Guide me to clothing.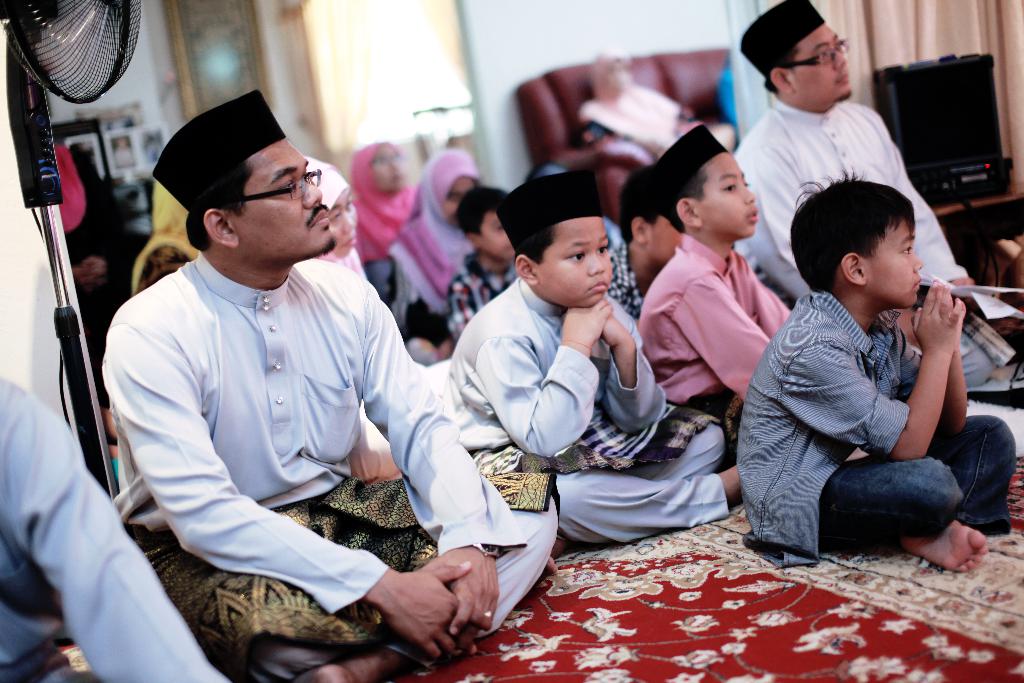
Guidance: left=442, top=279, right=728, bottom=543.
